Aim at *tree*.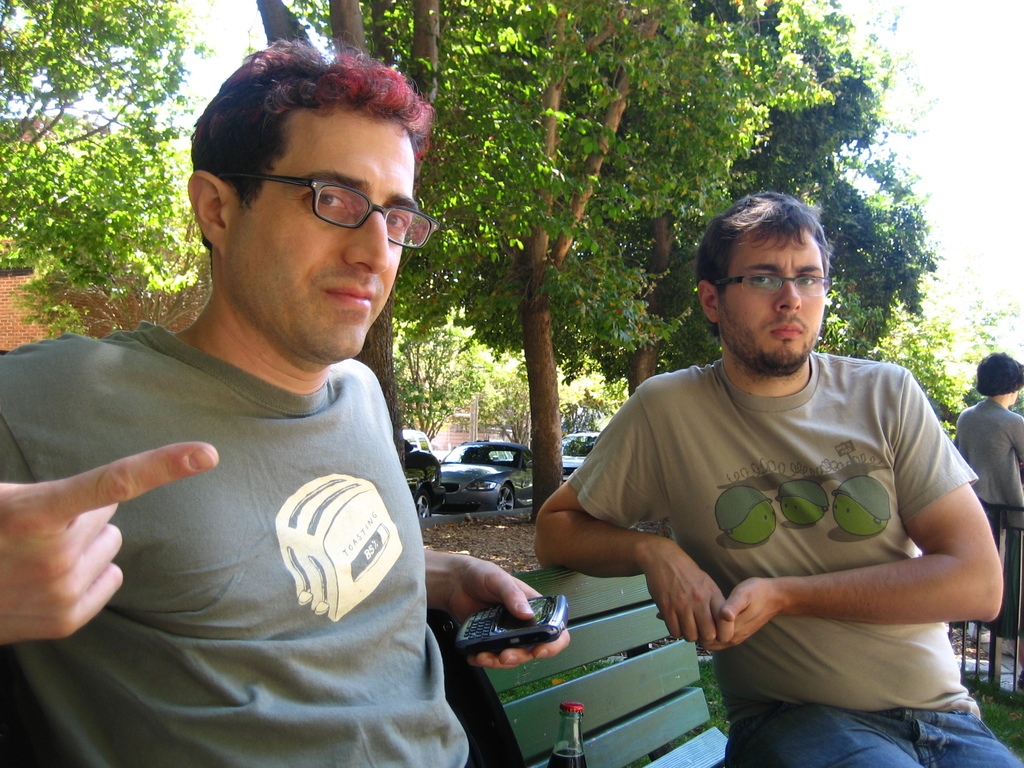
Aimed at box=[650, 0, 991, 392].
